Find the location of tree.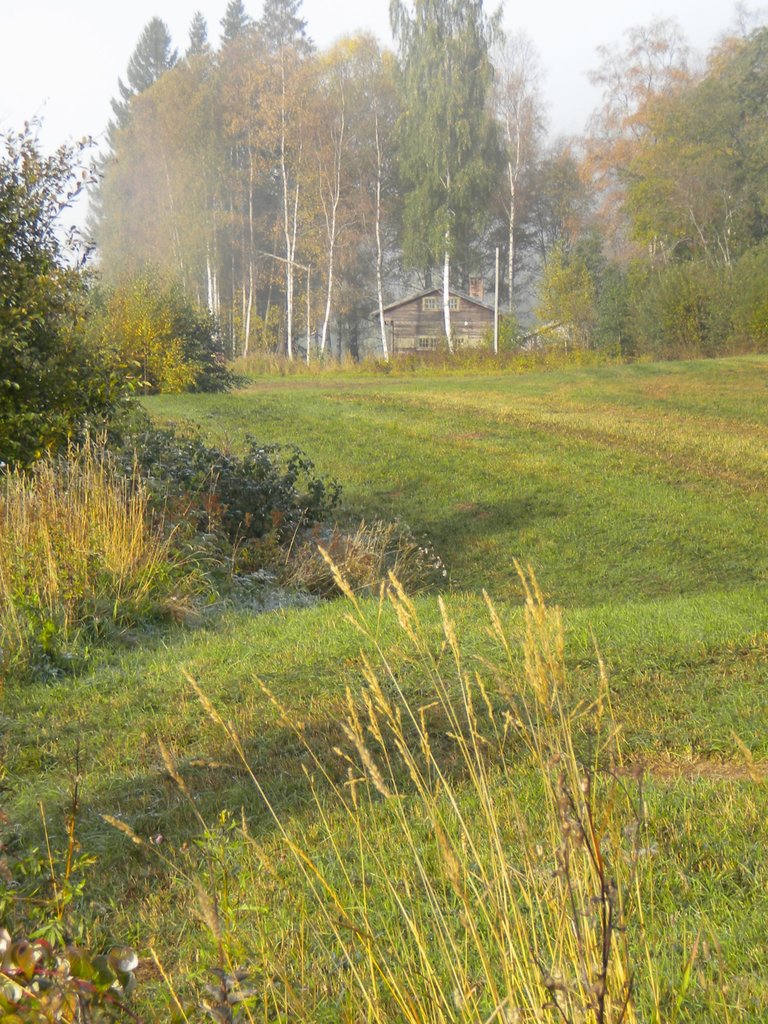
Location: (557,118,767,372).
